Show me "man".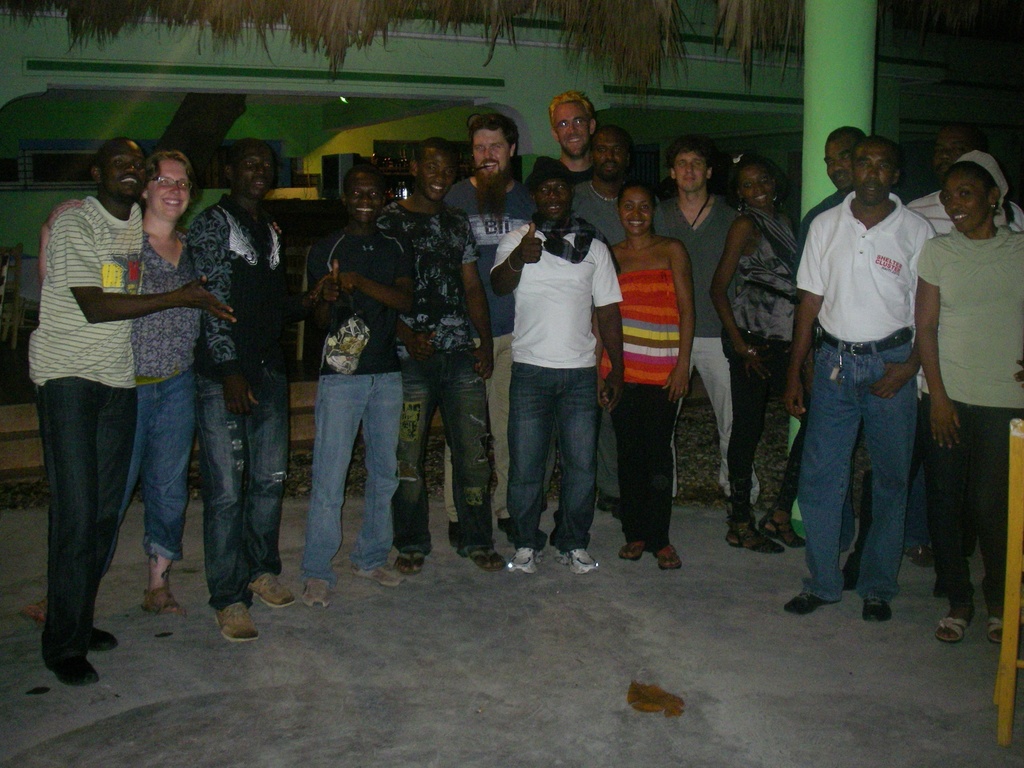
"man" is here: (652,136,753,536).
